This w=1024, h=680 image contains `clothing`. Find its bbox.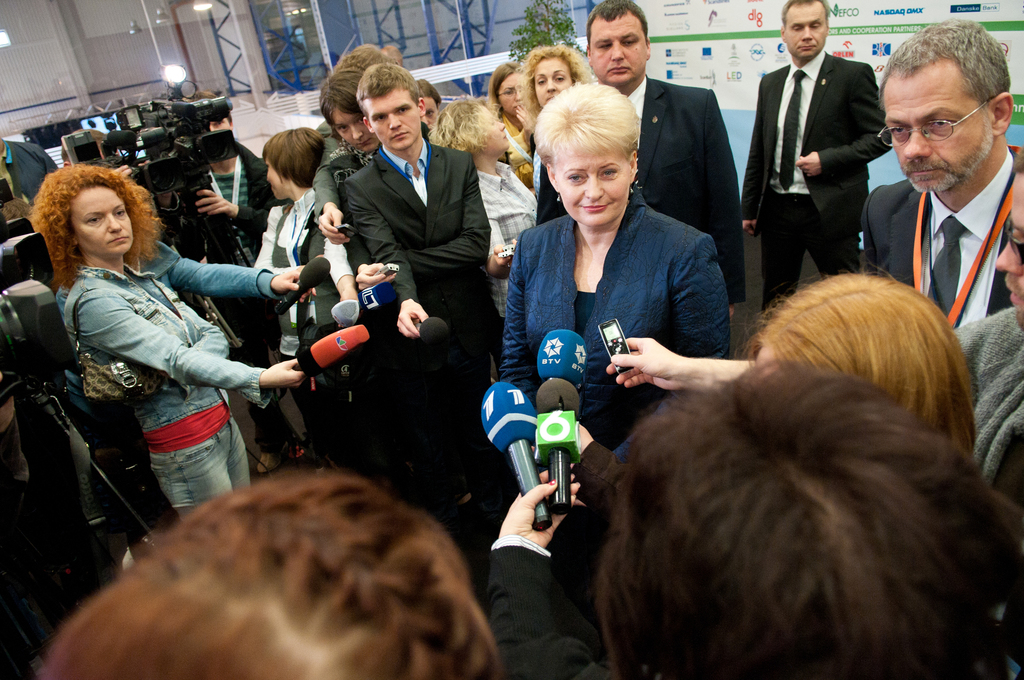
l=310, t=152, r=497, b=428.
